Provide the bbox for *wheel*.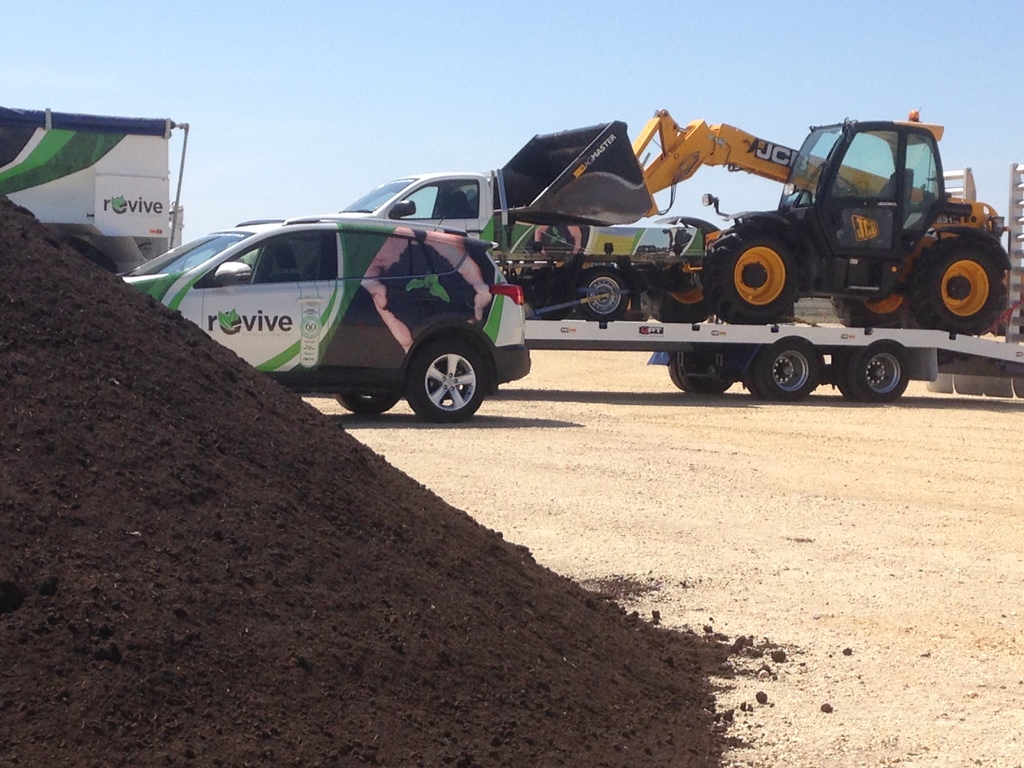
rect(578, 268, 628, 320).
